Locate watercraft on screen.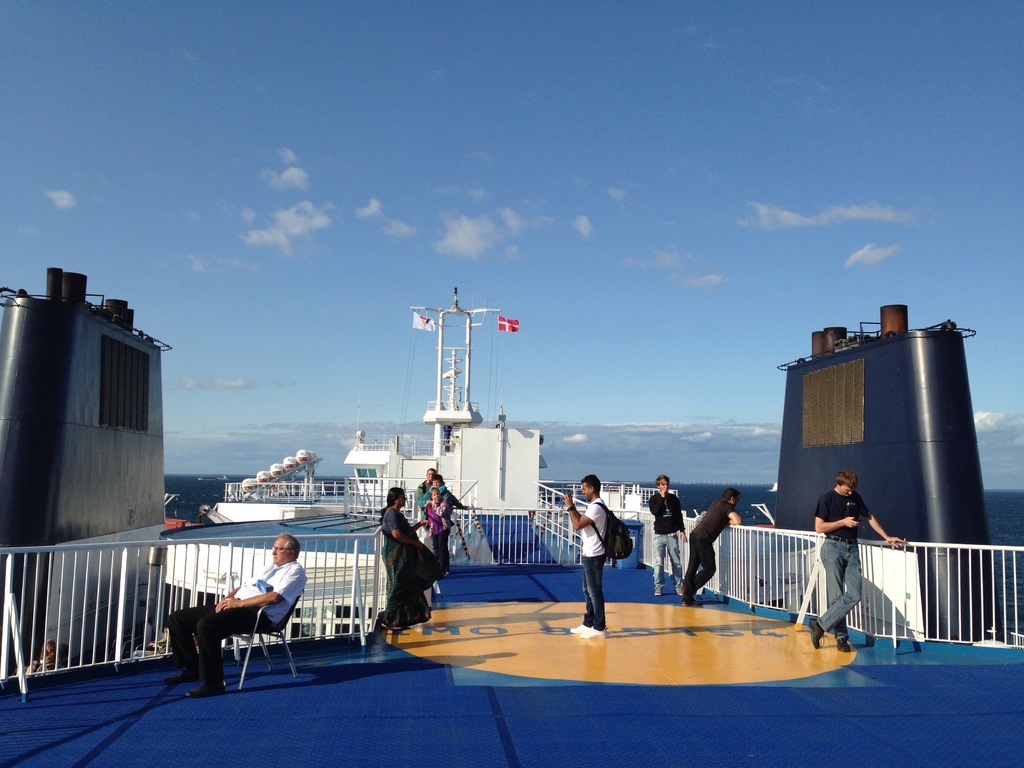
On screen at box=[0, 287, 1023, 767].
